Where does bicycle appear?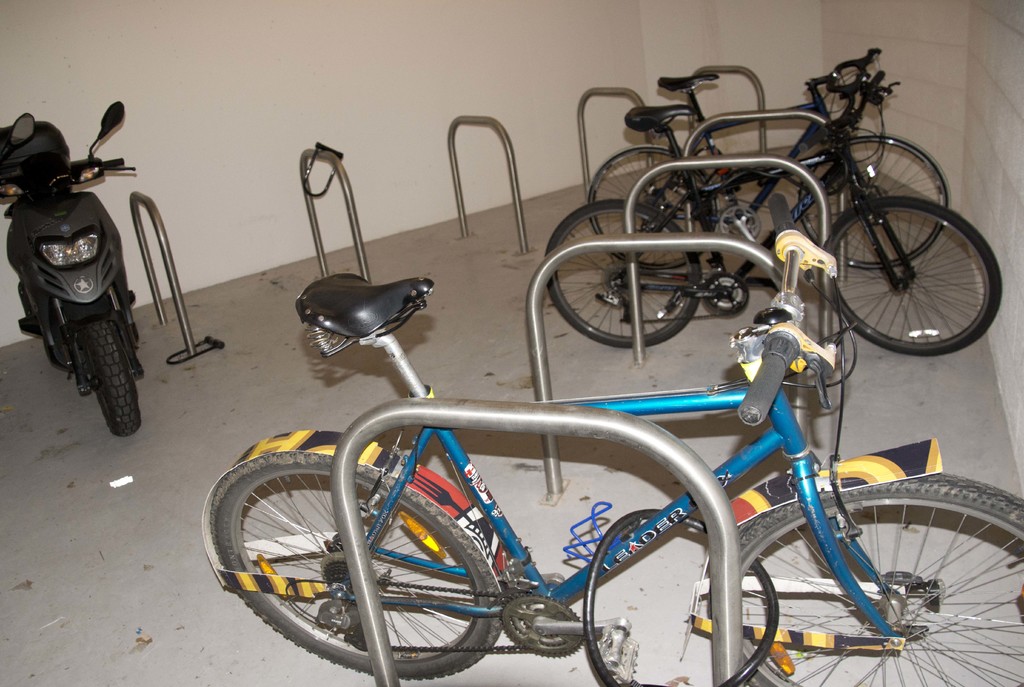
Appears at locate(543, 91, 1005, 356).
